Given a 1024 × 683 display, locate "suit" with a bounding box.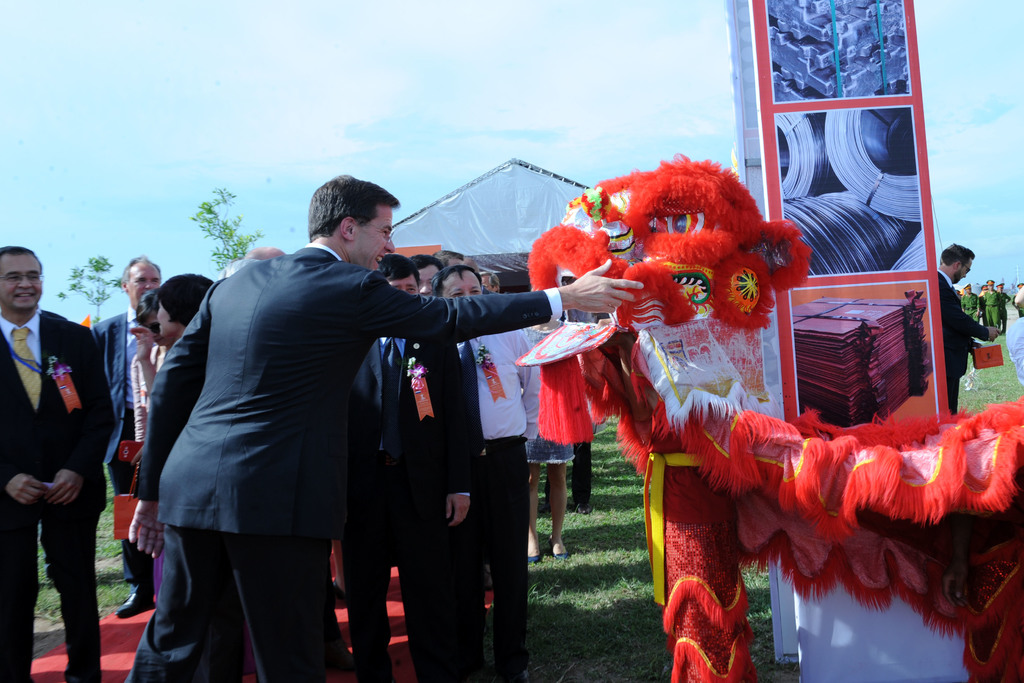
Located: x1=90 y1=300 x2=164 y2=578.
